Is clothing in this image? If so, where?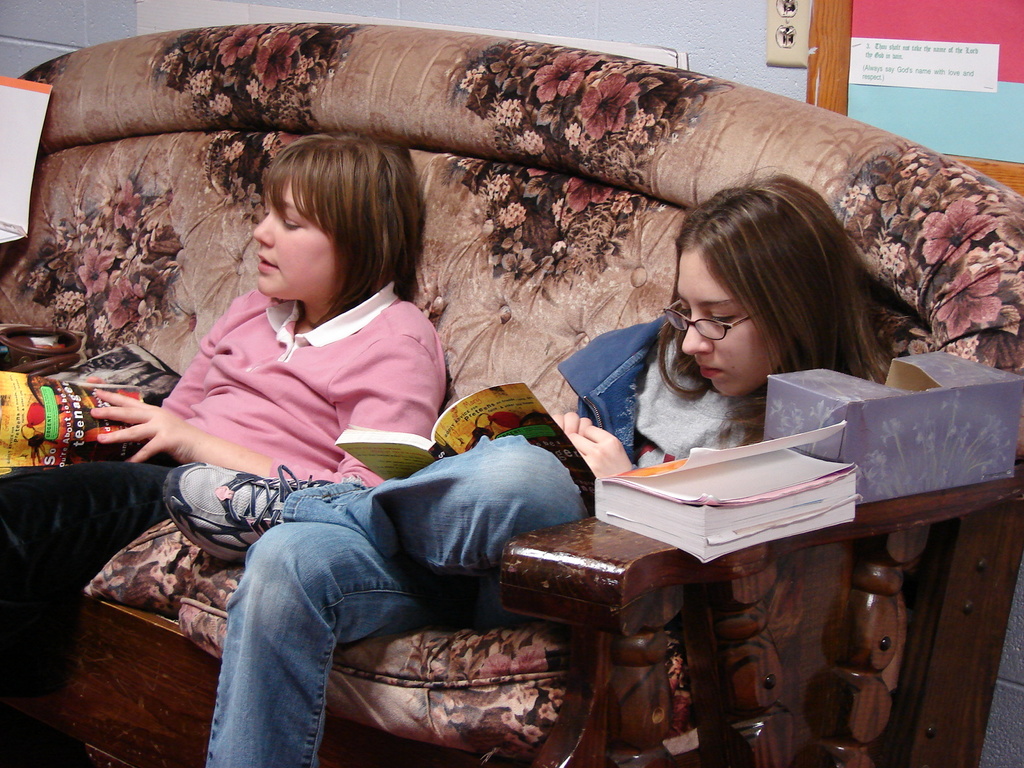
Yes, at box(0, 291, 444, 694).
